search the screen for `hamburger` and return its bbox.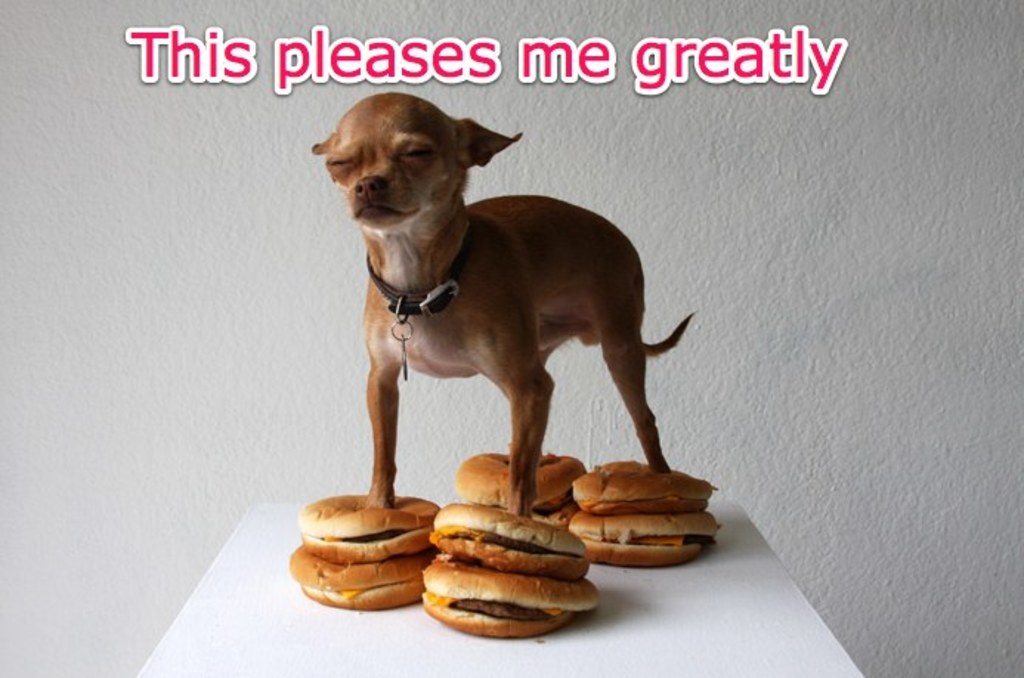
Found: [x1=430, y1=504, x2=591, y2=575].
